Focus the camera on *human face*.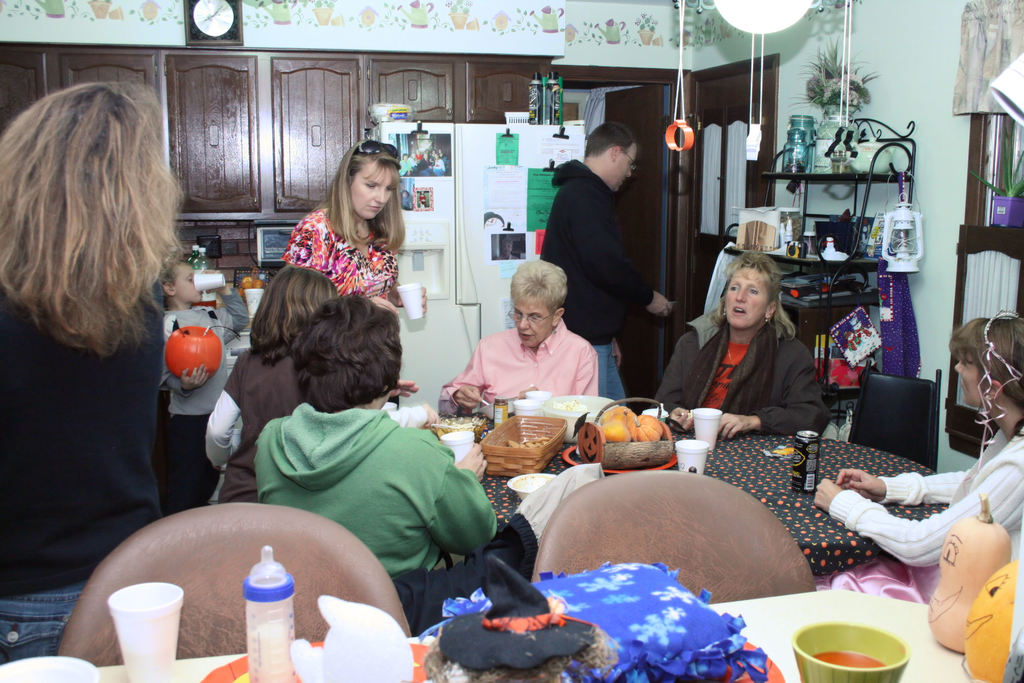
Focus region: box(516, 299, 551, 346).
